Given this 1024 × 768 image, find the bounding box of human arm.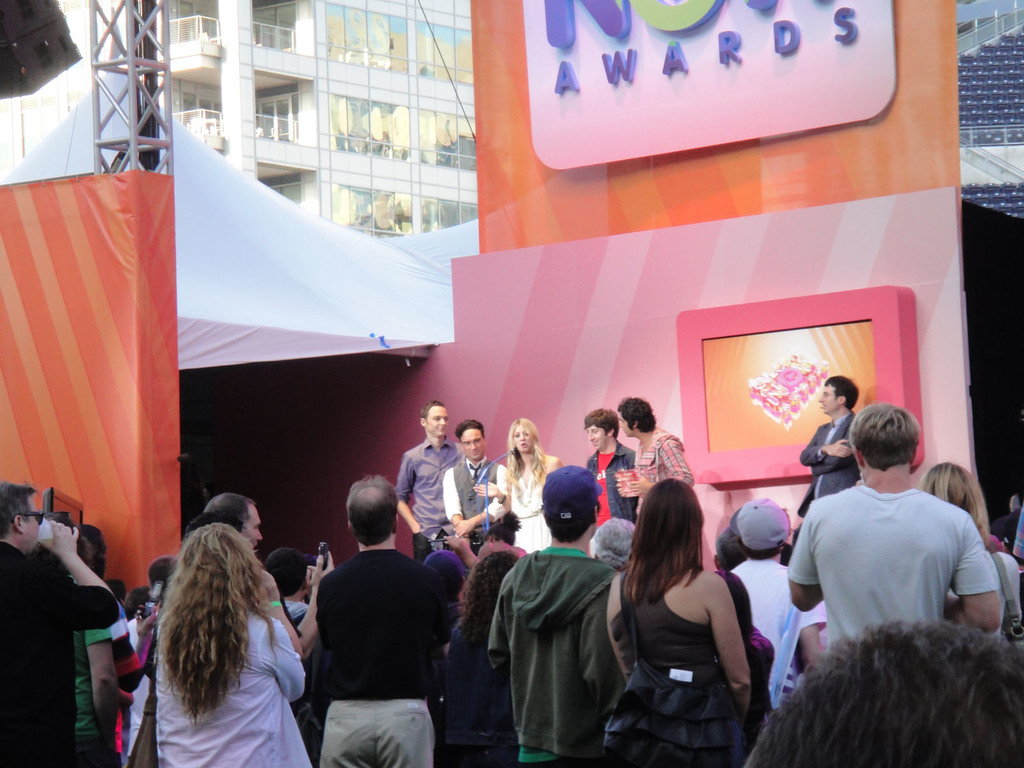
box(799, 423, 852, 463).
